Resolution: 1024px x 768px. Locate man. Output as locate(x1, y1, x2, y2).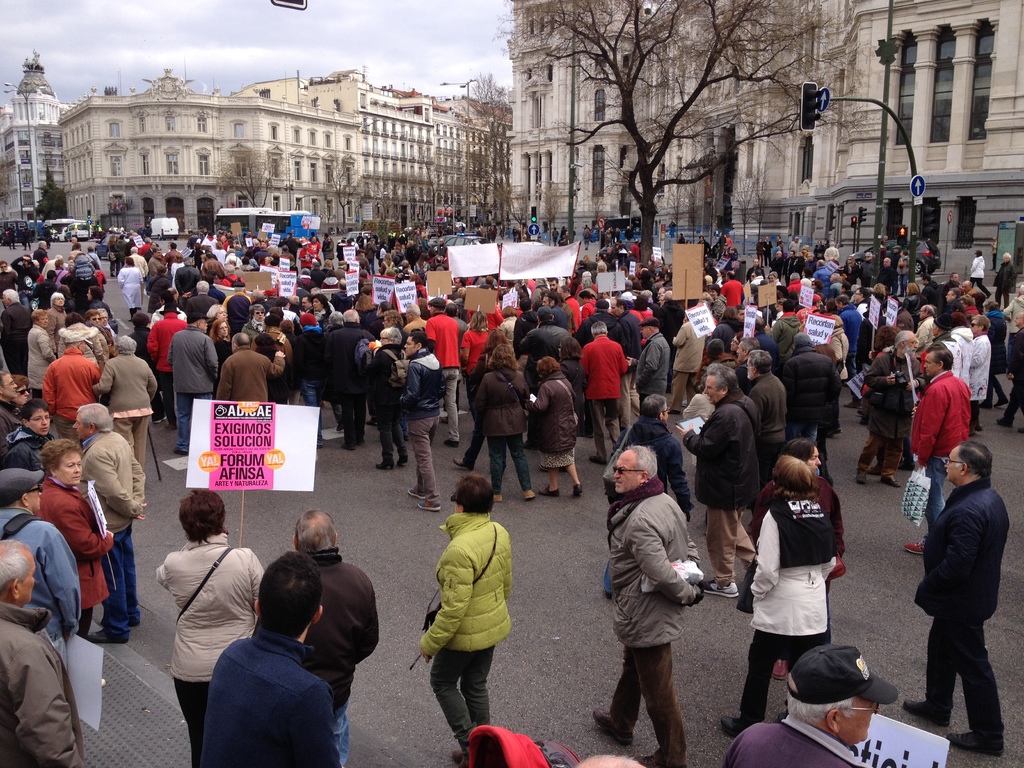
locate(0, 540, 84, 767).
